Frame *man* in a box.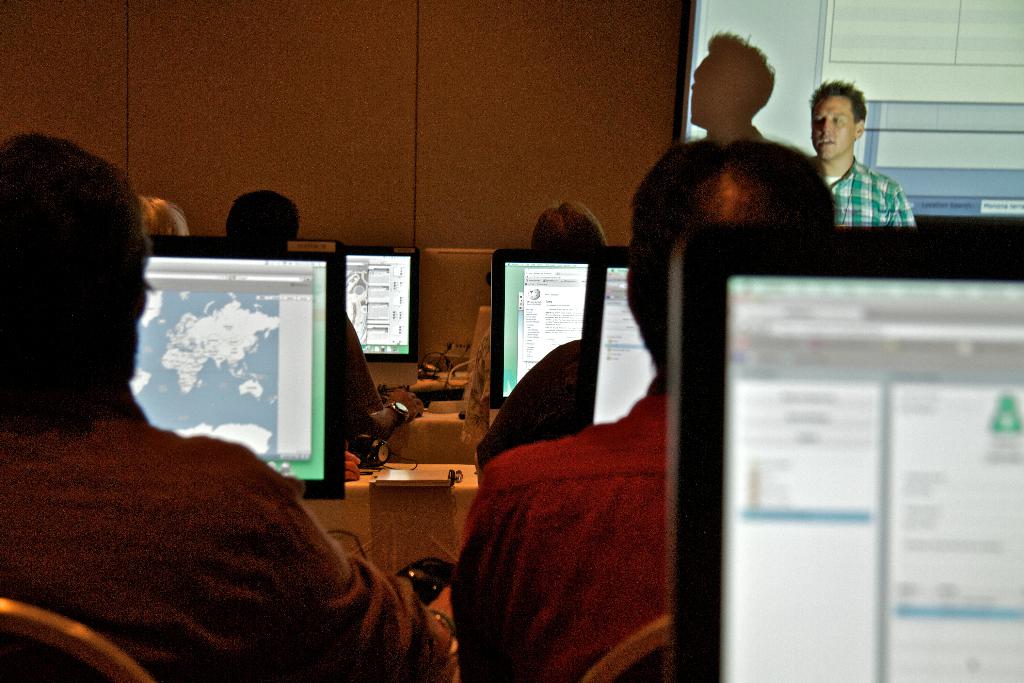
box=[445, 139, 836, 682].
